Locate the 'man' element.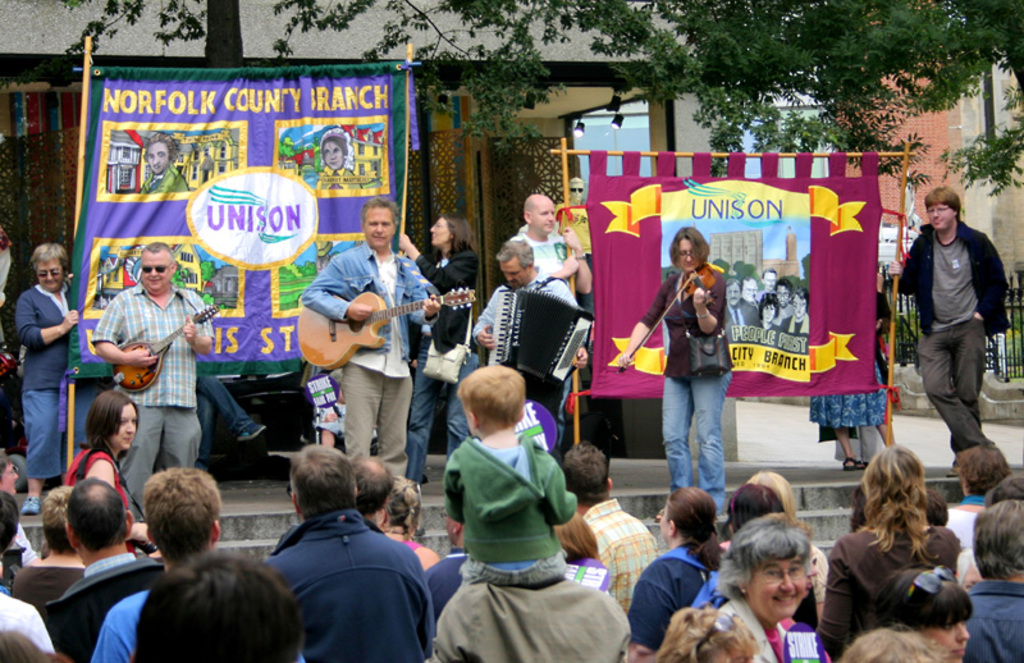
Element bbox: 0:239:93:466.
